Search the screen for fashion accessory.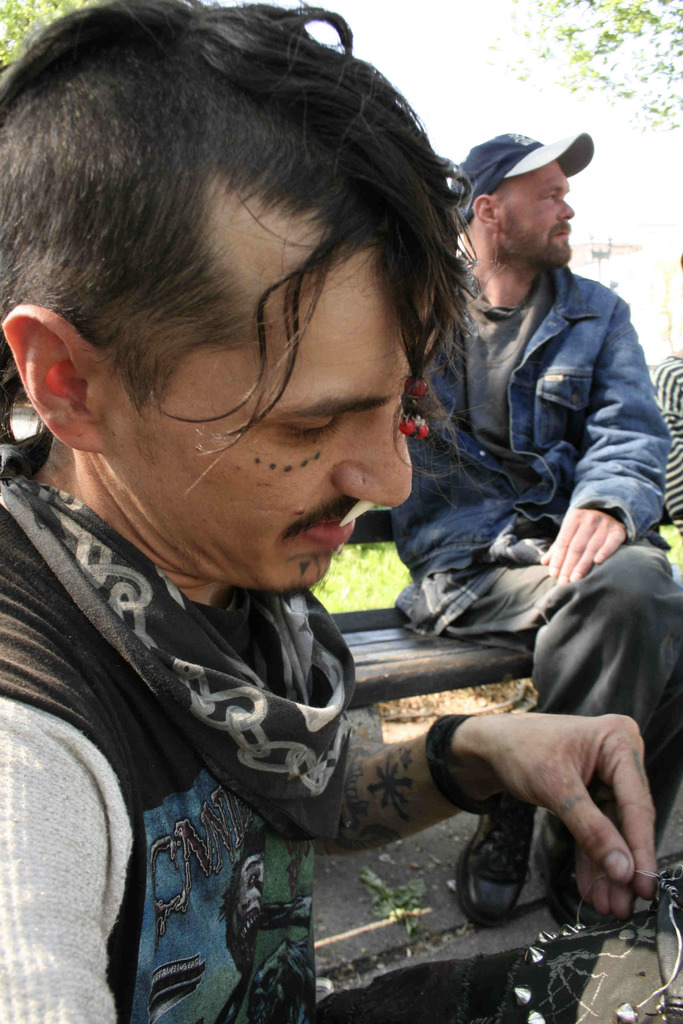
Found at (left=449, top=127, right=598, bottom=235).
